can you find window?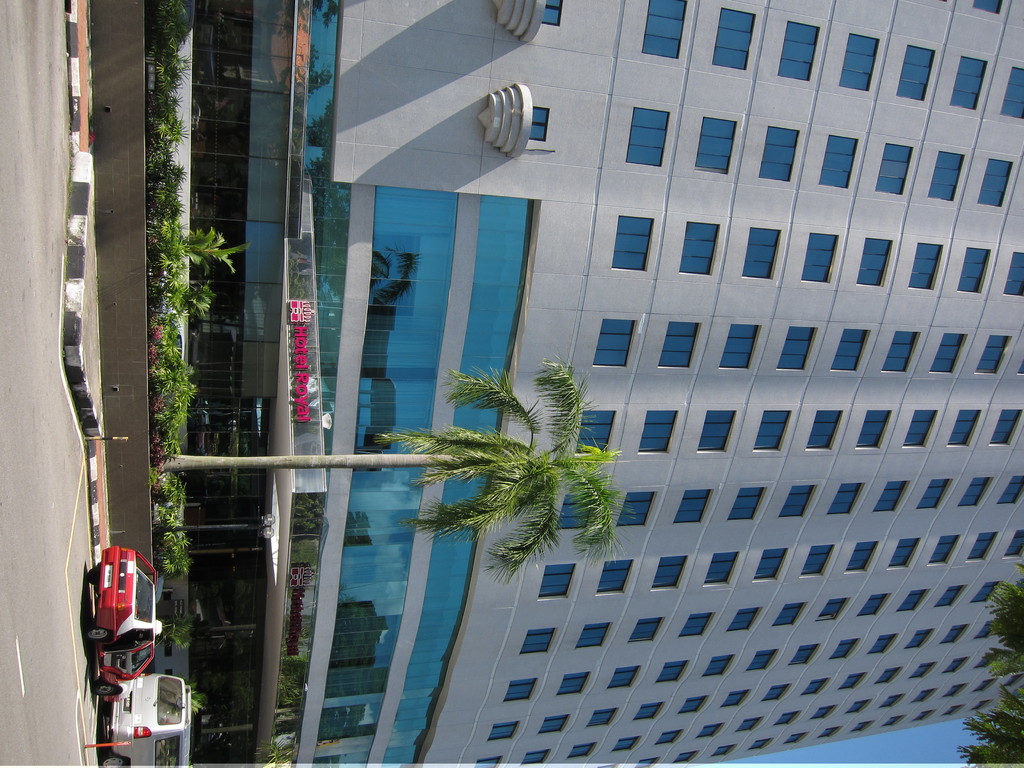
Yes, bounding box: pyautogui.locateOnScreen(611, 726, 641, 756).
